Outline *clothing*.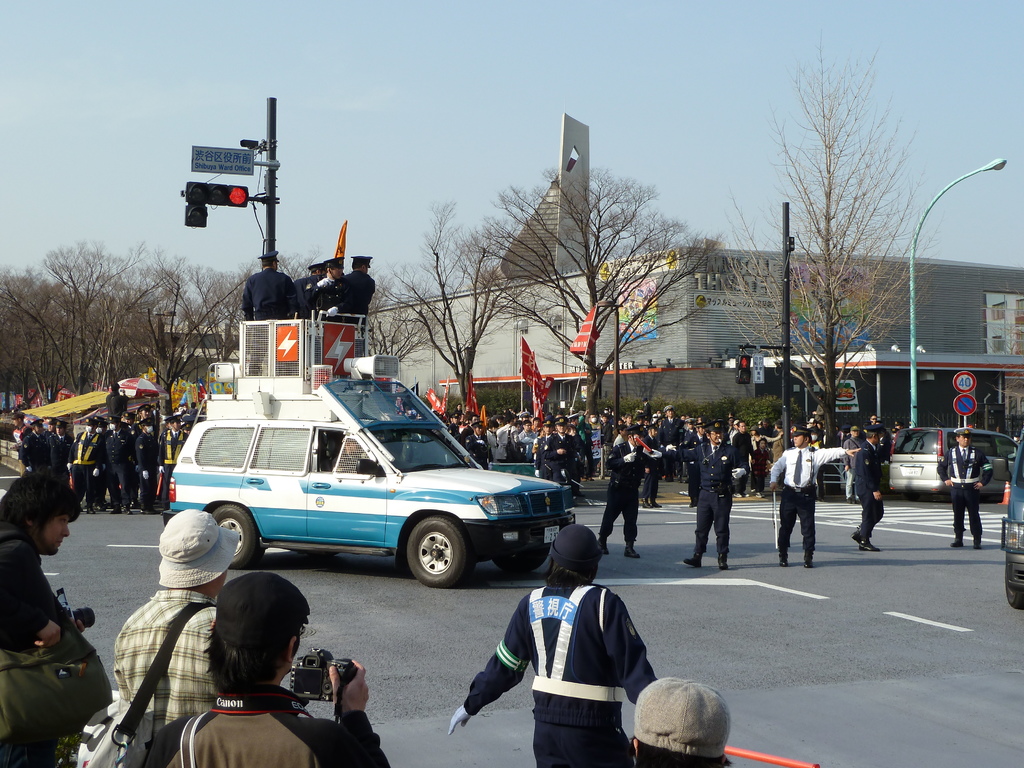
Outline: <box>19,434,45,479</box>.
